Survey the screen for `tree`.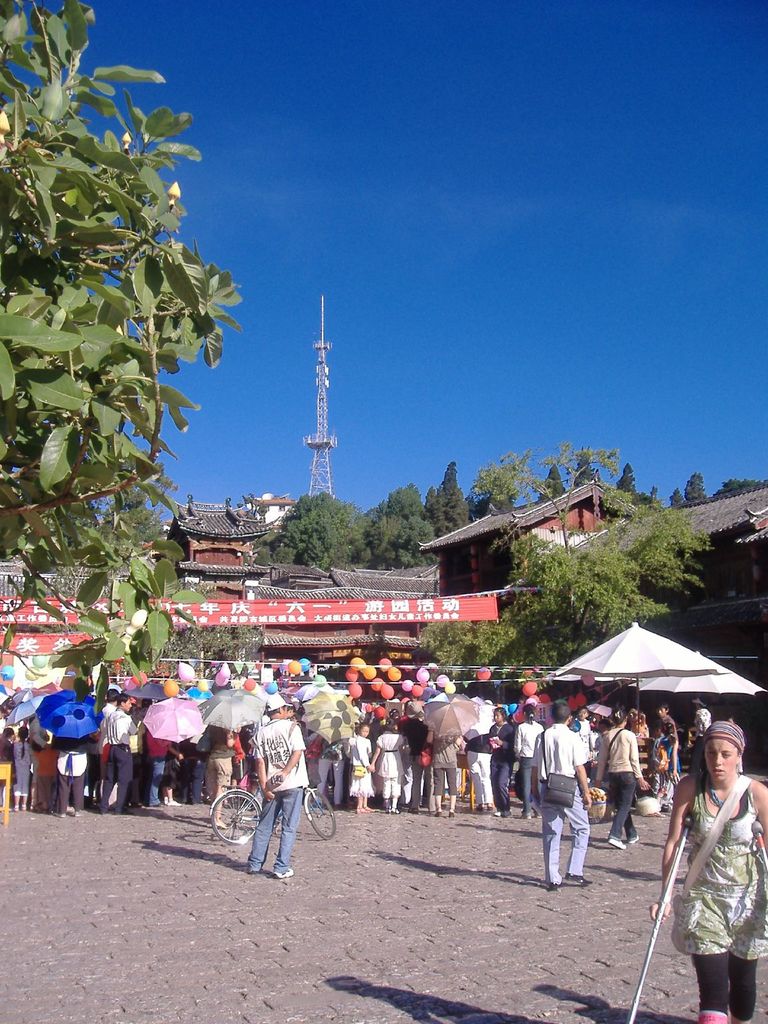
Survey found: (667, 485, 688, 511).
